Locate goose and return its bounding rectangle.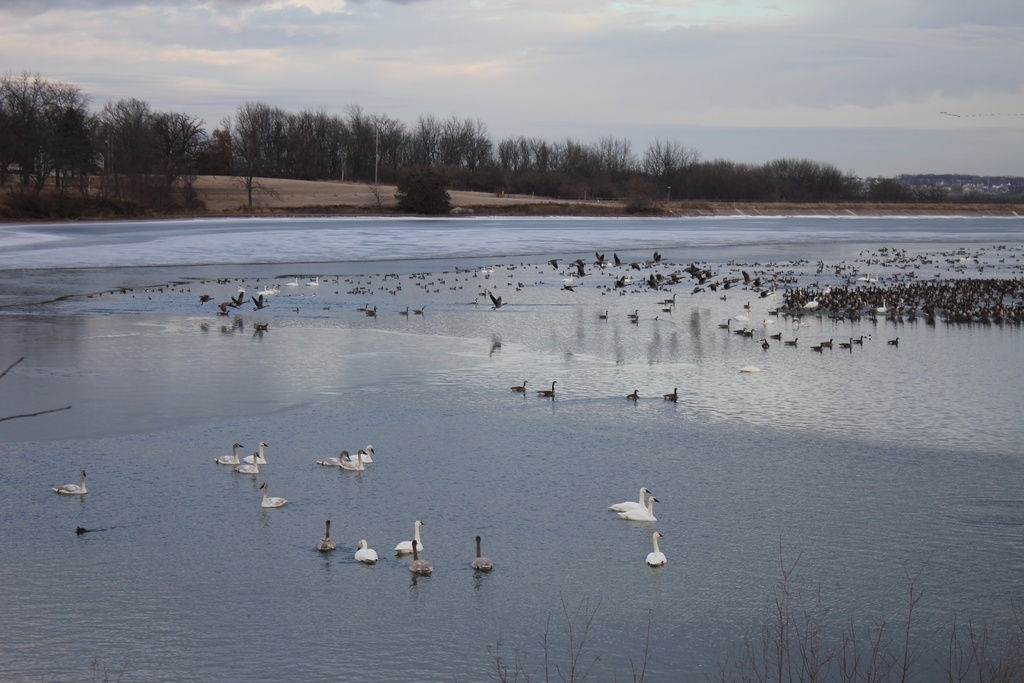
(645,529,665,568).
